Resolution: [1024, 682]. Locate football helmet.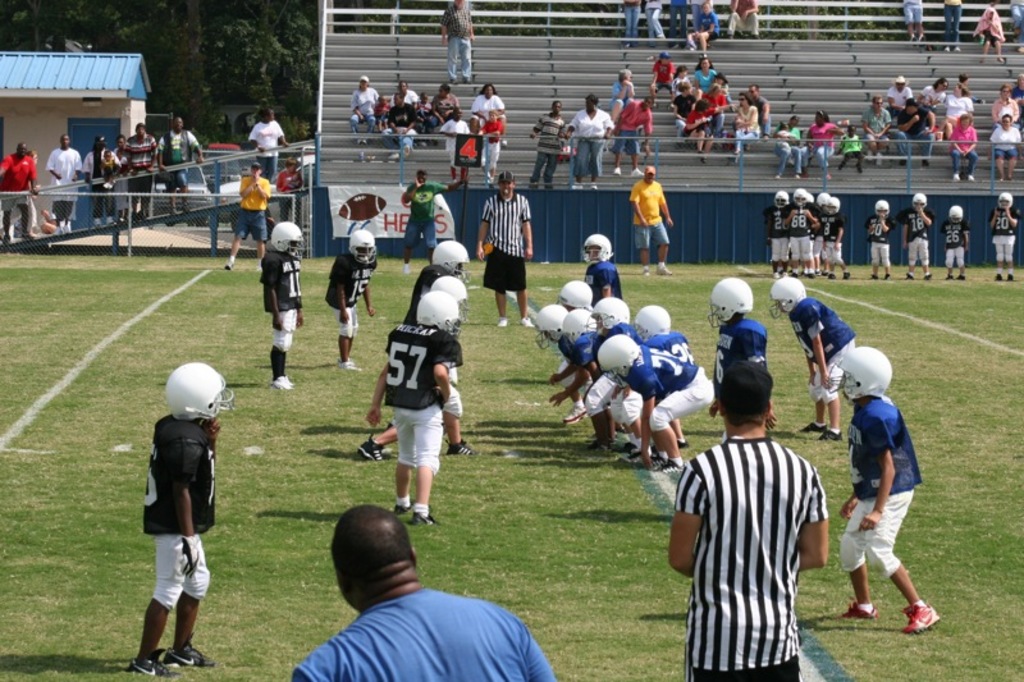
Rect(561, 305, 600, 339).
